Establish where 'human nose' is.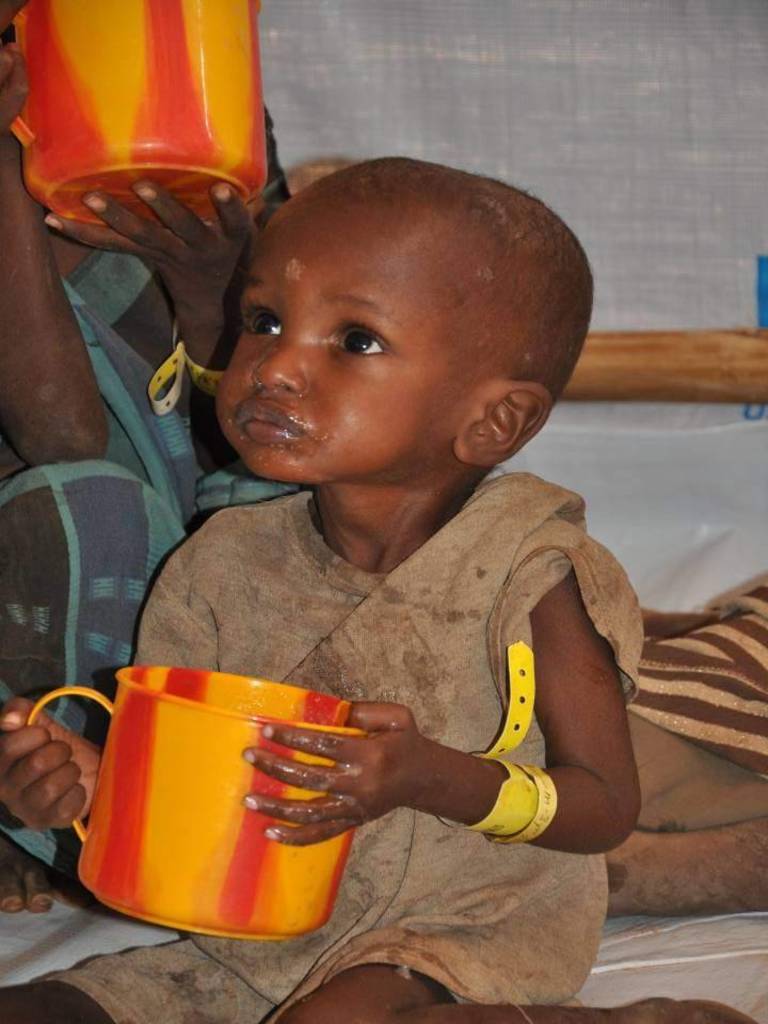
Established at (249,320,306,397).
